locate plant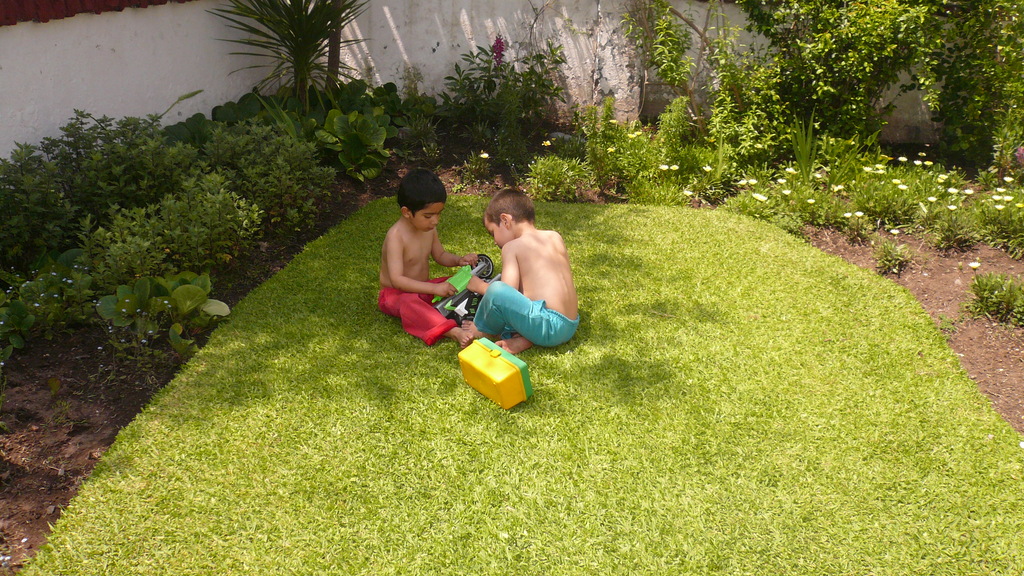
(x1=90, y1=267, x2=232, y2=381)
